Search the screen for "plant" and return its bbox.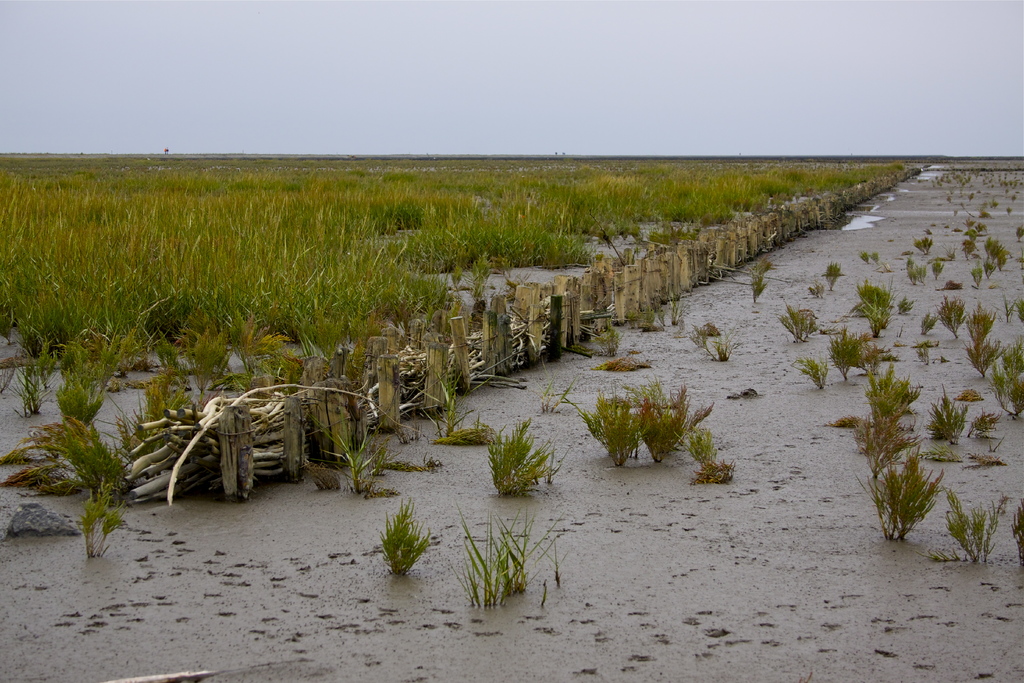
Found: <bbox>749, 252, 774, 277</bbox>.
